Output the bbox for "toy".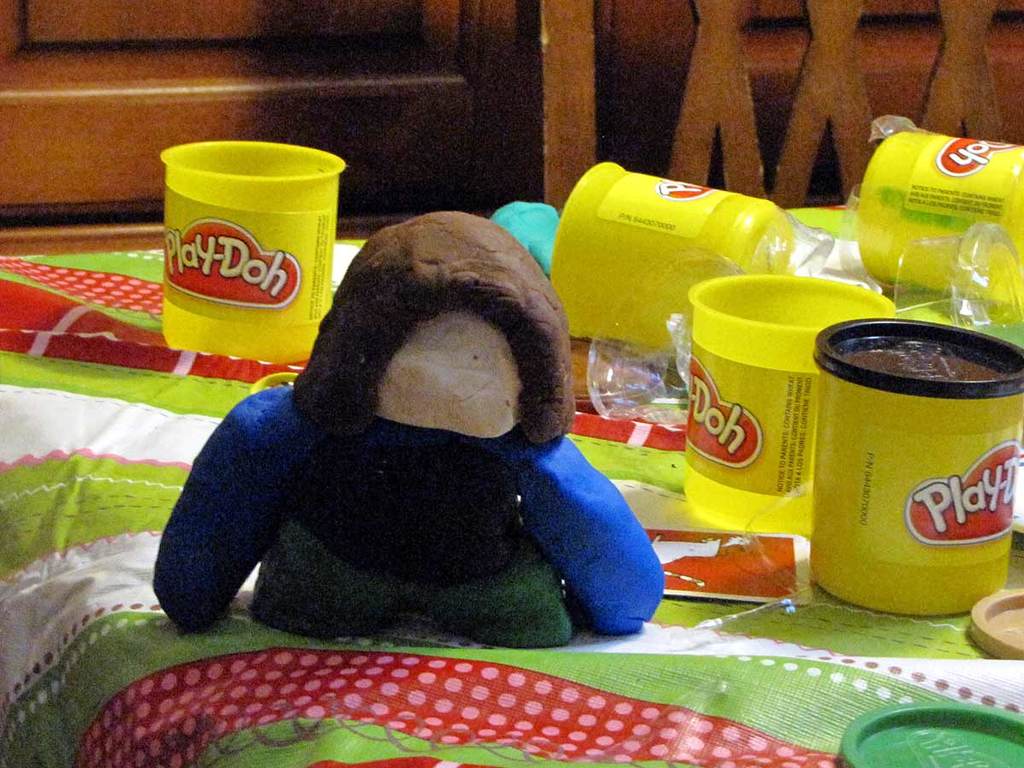
<region>122, 248, 631, 645</region>.
